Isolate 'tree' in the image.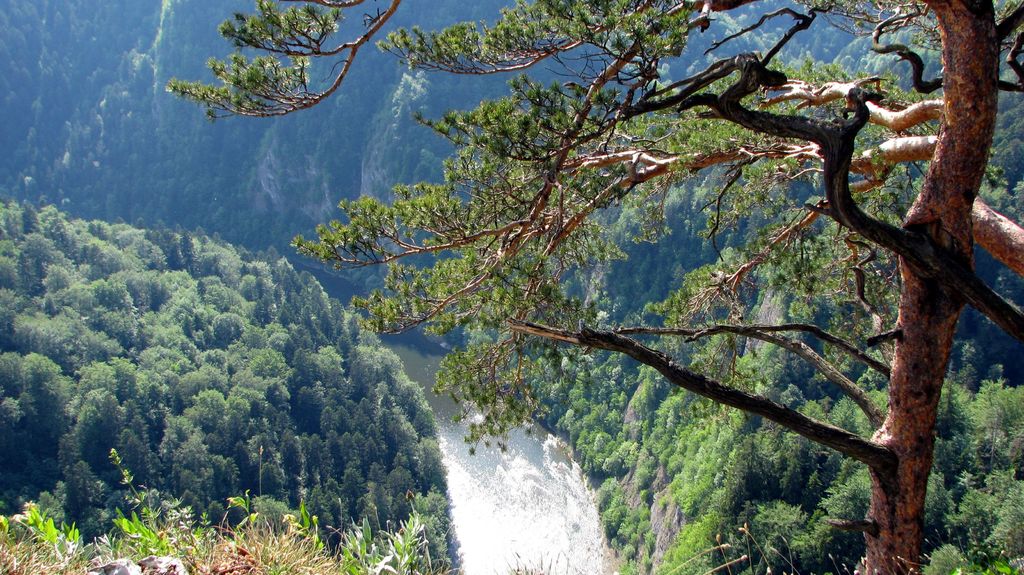
Isolated region: box=[18, 348, 66, 455].
